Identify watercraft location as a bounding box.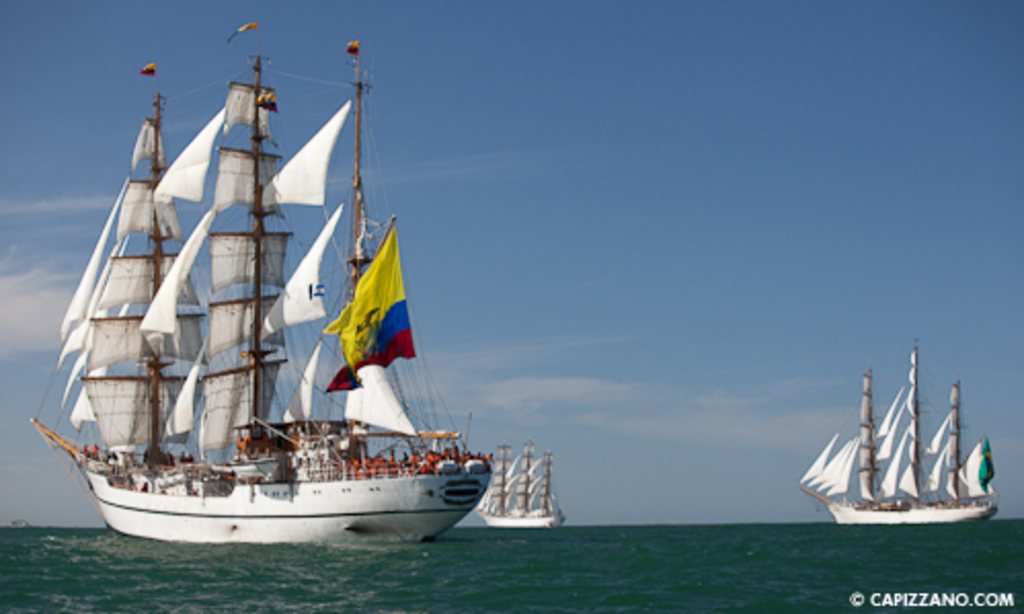
<region>29, 18, 476, 532</region>.
